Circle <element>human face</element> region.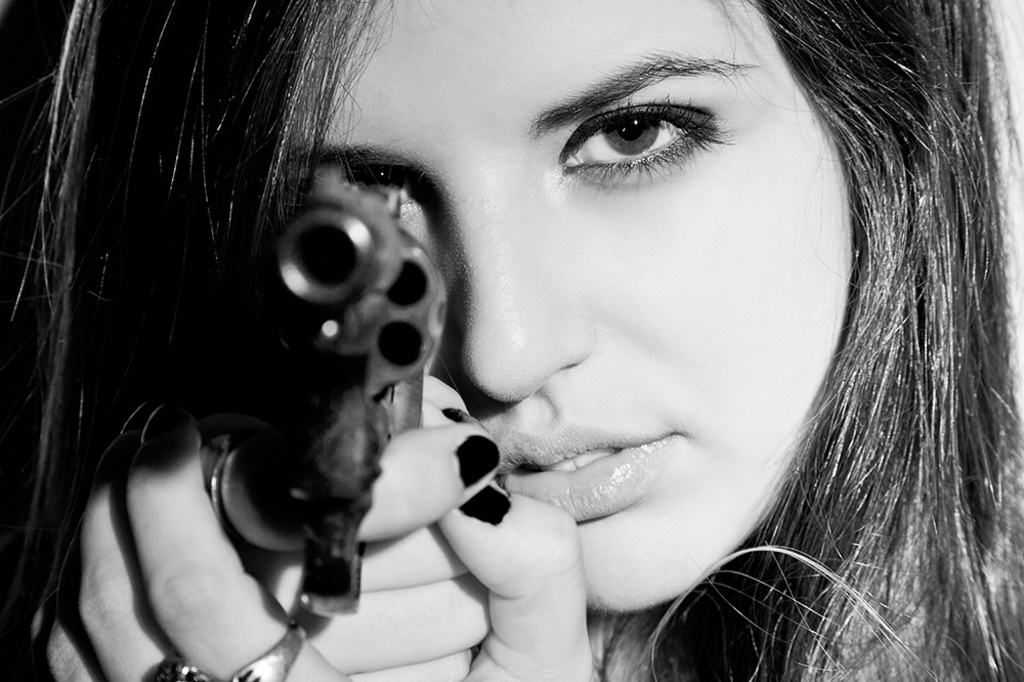
Region: <region>308, 0, 860, 612</region>.
